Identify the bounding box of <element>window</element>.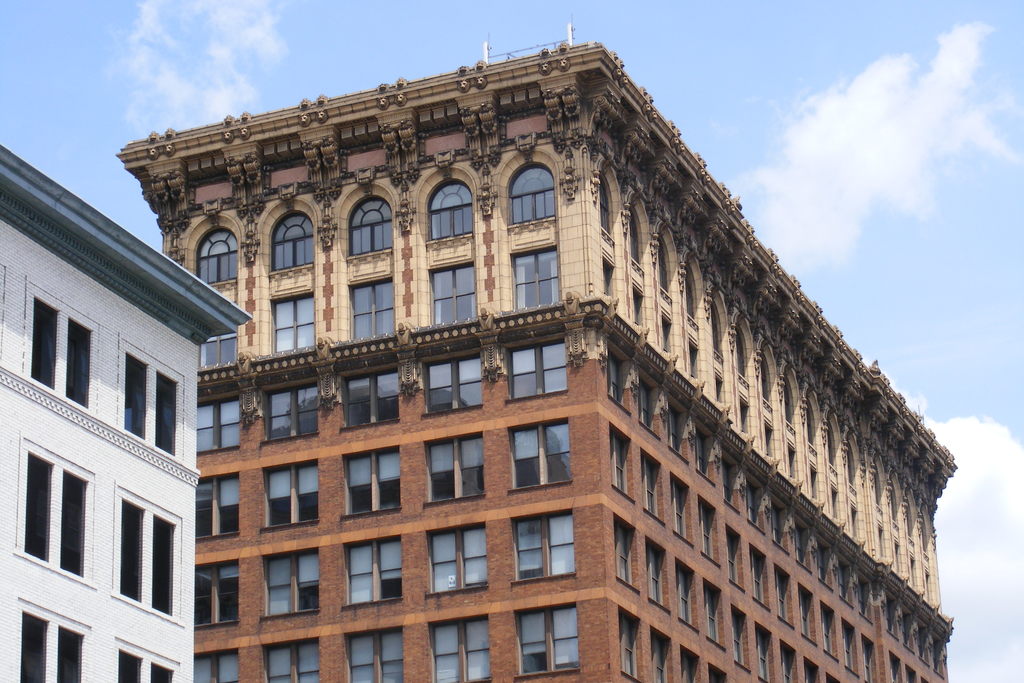
bbox=(428, 433, 483, 506).
